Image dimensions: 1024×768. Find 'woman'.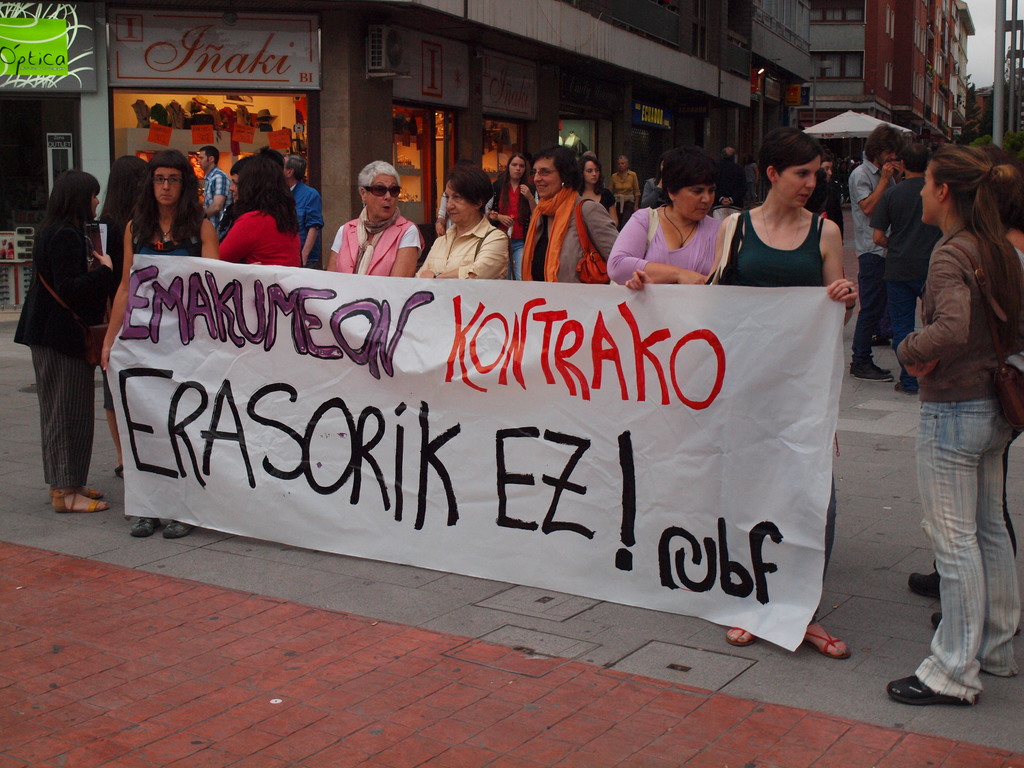
x1=627, y1=129, x2=856, y2=662.
